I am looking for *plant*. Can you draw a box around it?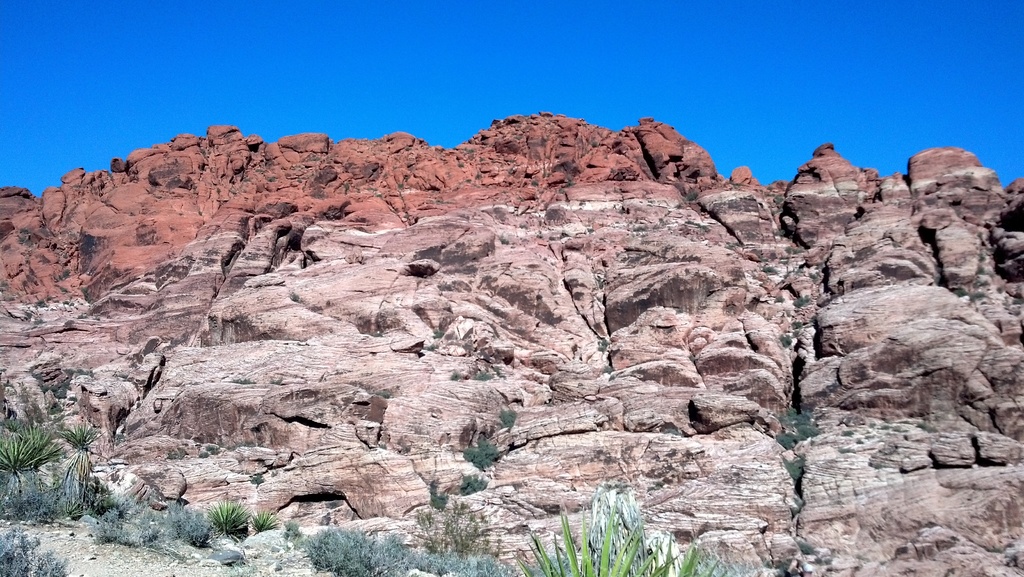
Sure, the bounding box is (left=166, top=443, right=182, bottom=463).
